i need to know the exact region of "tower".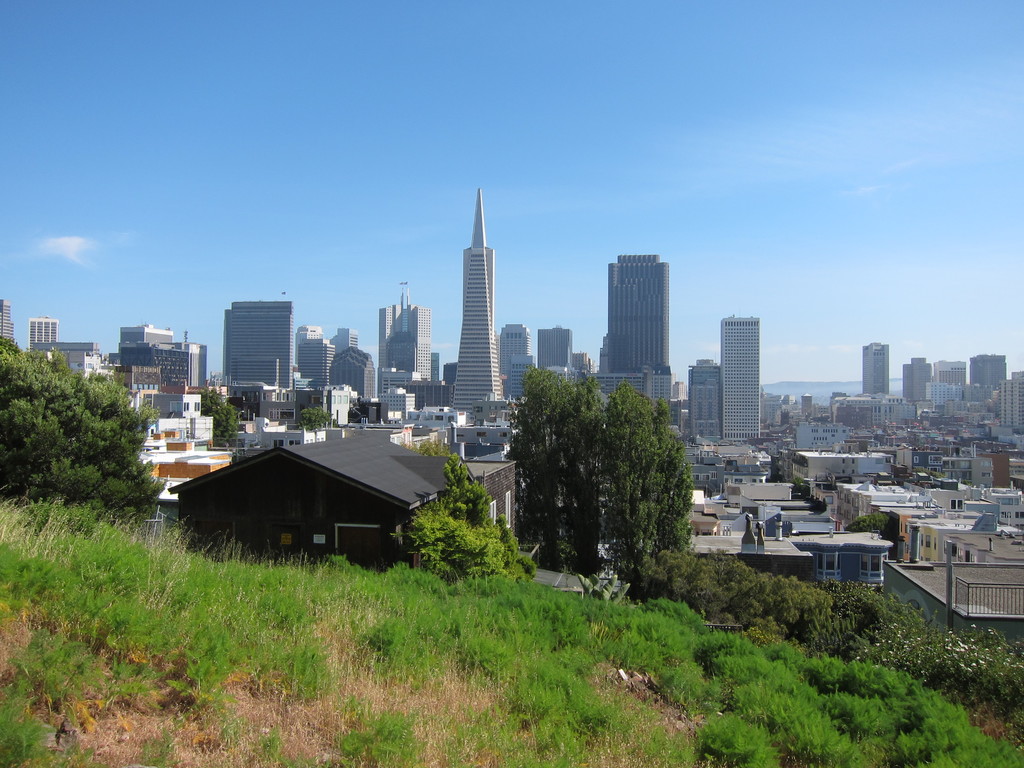
Region: Rect(717, 312, 764, 449).
